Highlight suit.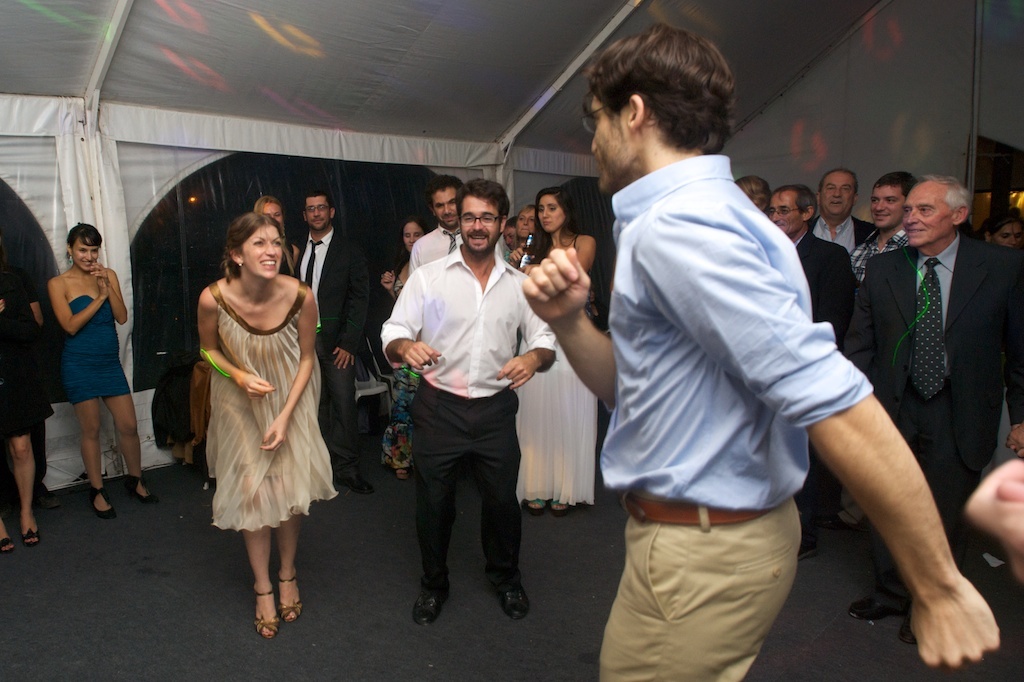
Highlighted region: select_region(285, 225, 372, 467).
